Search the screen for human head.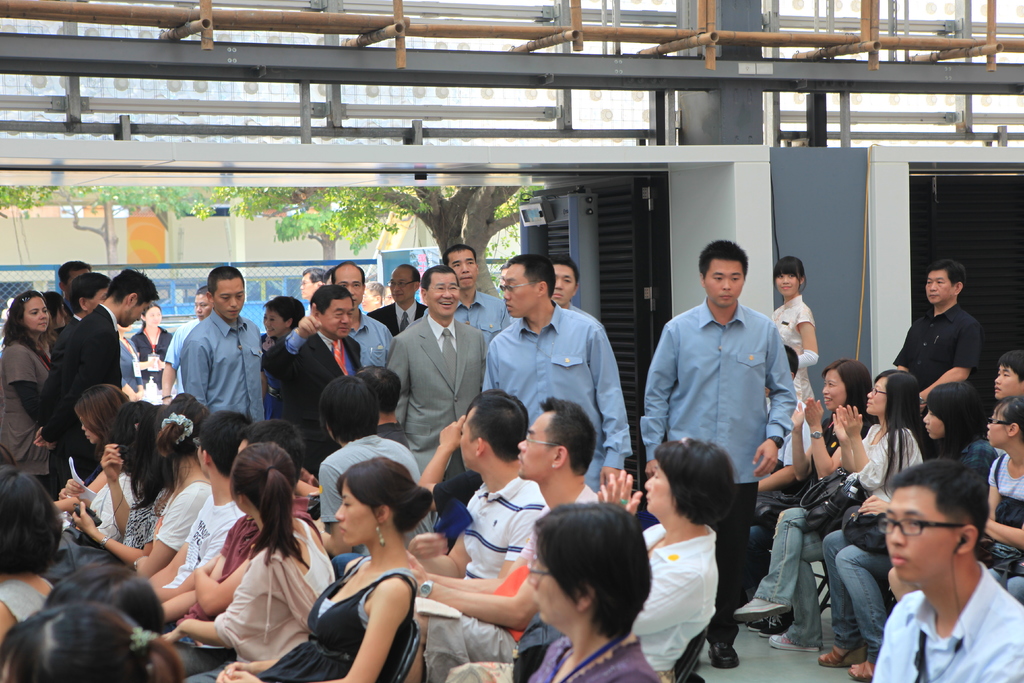
Found at [500, 254, 555, 318].
